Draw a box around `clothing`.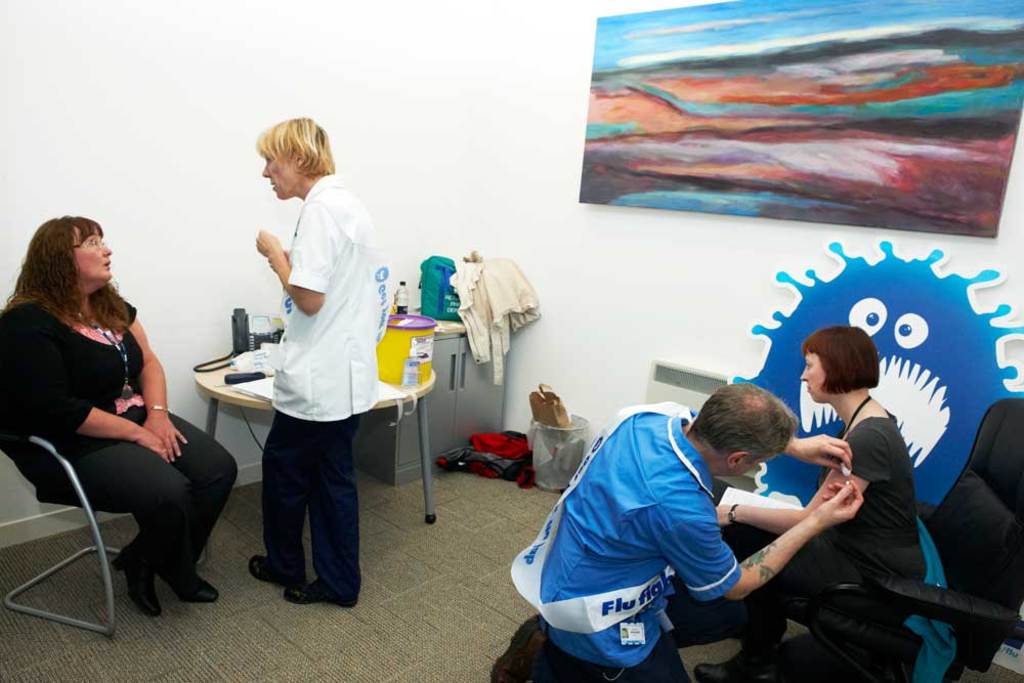
region(510, 399, 741, 682).
